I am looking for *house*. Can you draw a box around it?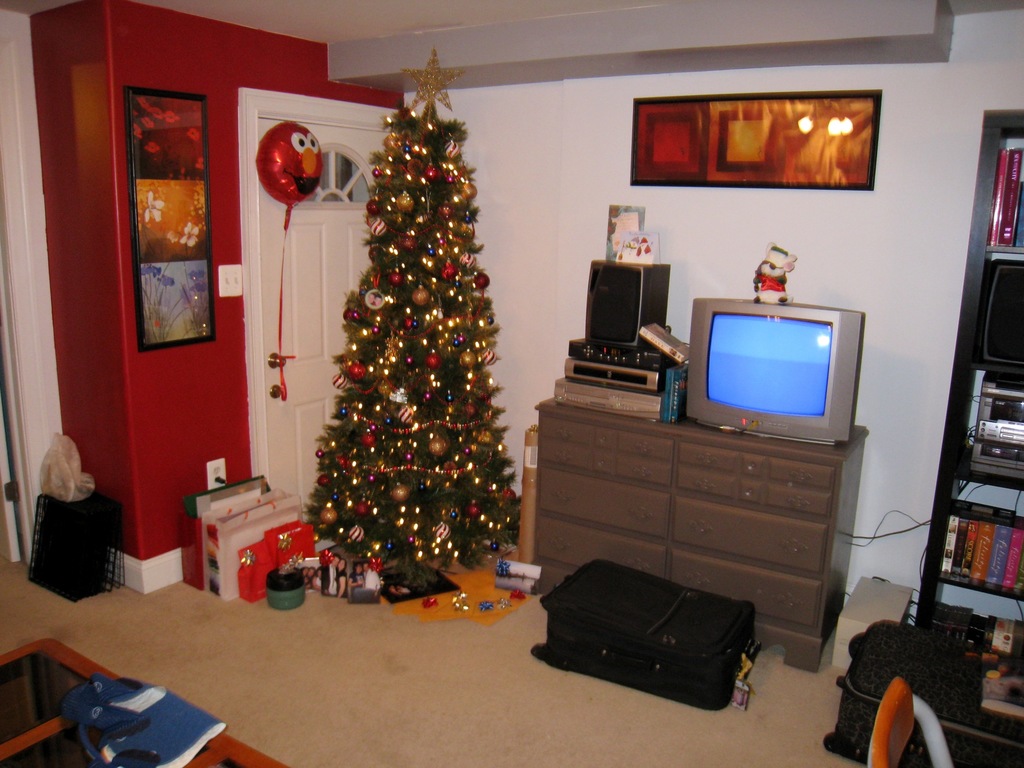
Sure, the bounding box is (0,0,1023,767).
